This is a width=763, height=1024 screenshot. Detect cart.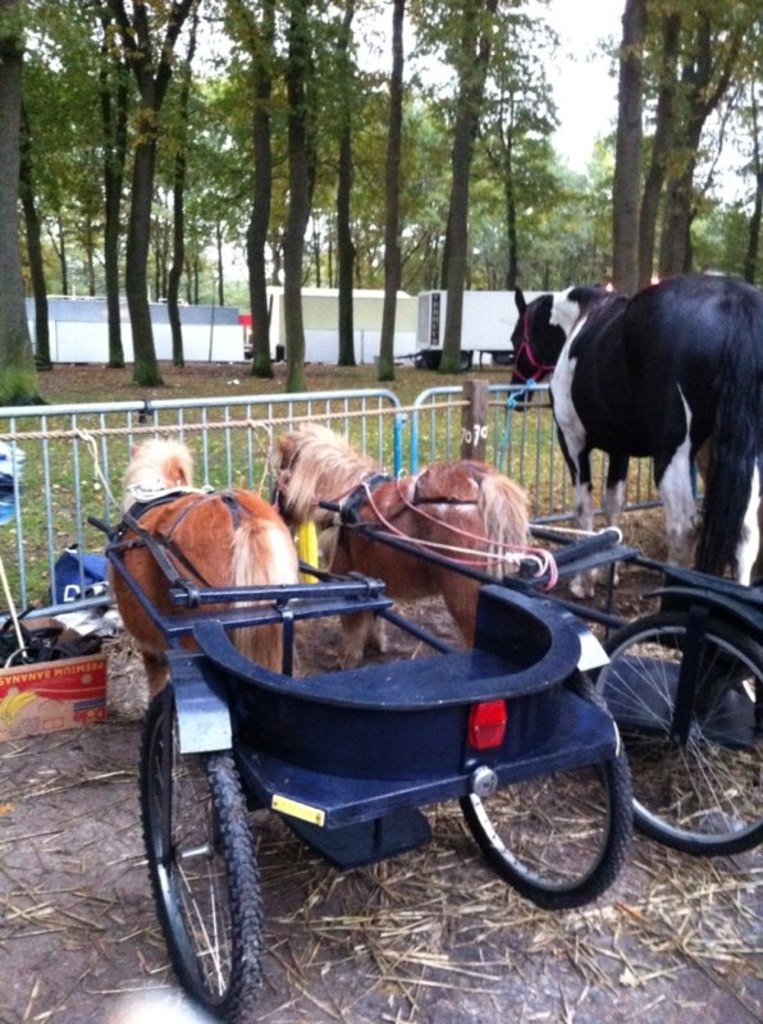
<box>101,532,629,1023</box>.
